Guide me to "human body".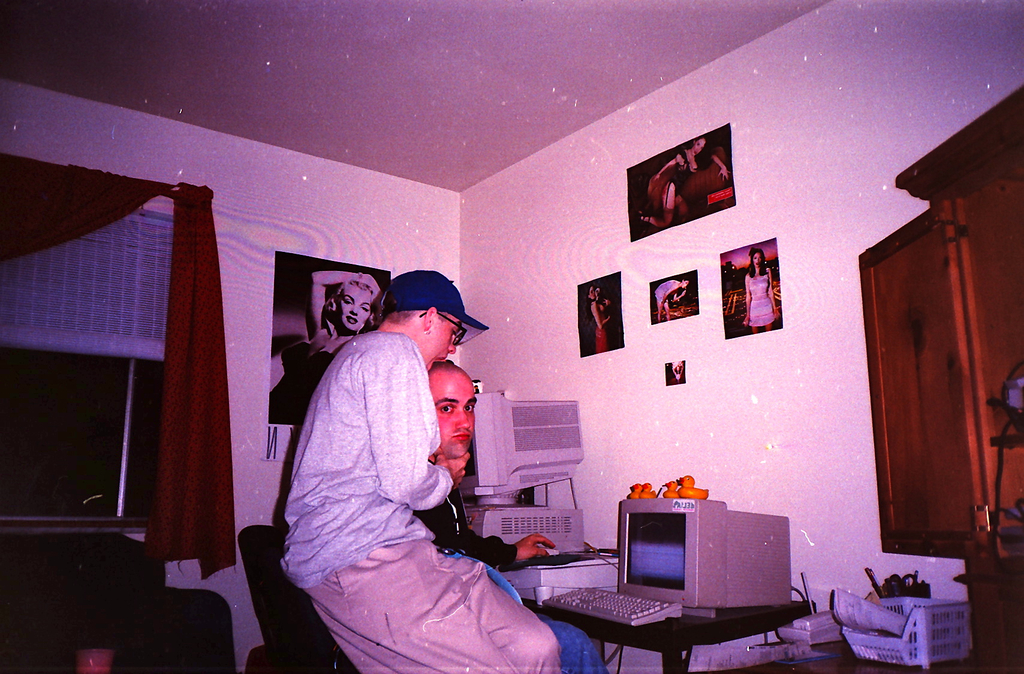
Guidance: 639:132:735:235.
